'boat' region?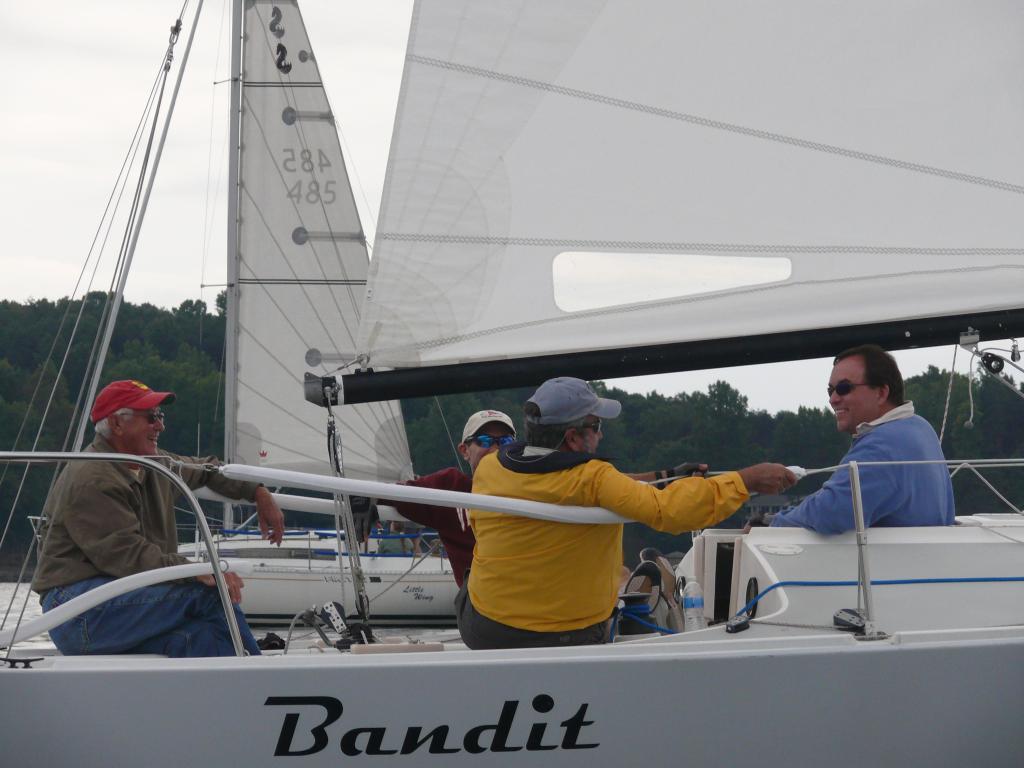
bbox=(26, 0, 630, 628)
